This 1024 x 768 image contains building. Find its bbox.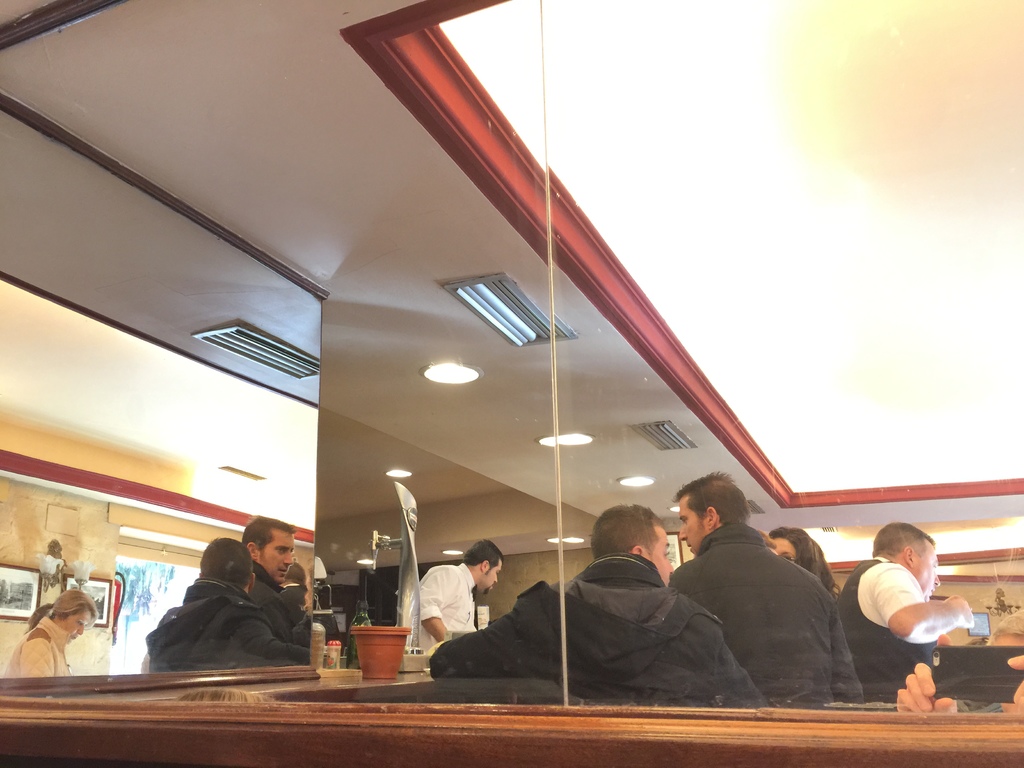
bbox(0, 0, 1023, 767).
